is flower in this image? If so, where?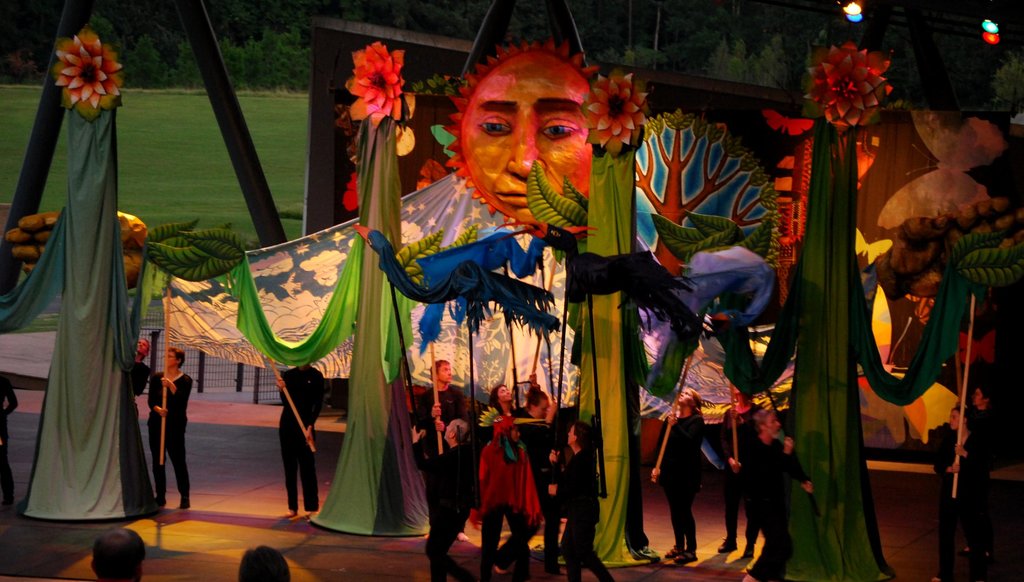
Yes, at pyautogui.locateOnScreen(343, 39, 408, 127).
